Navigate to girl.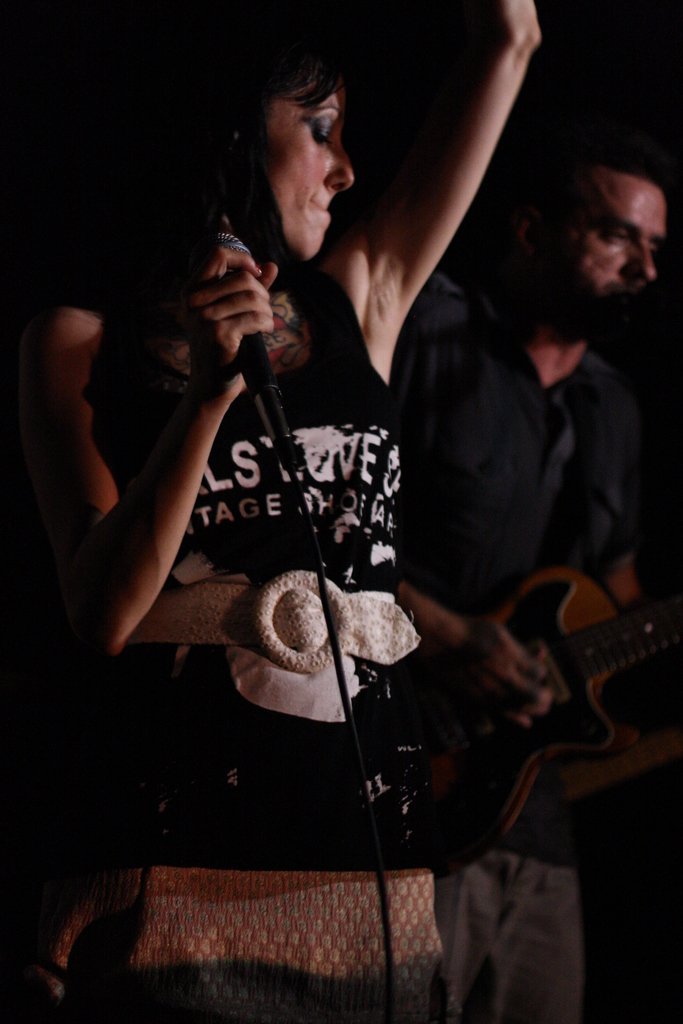
Navigation target: rect(54, 0, 541, 1023).
